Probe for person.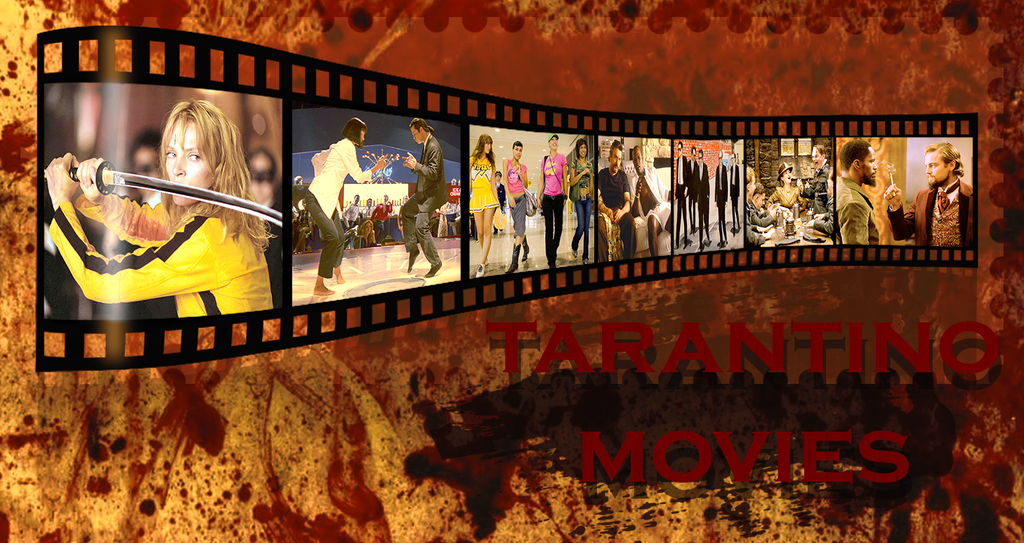
Probe result: pyautogui.locateOnScreen(831, 135, 883, 245).
